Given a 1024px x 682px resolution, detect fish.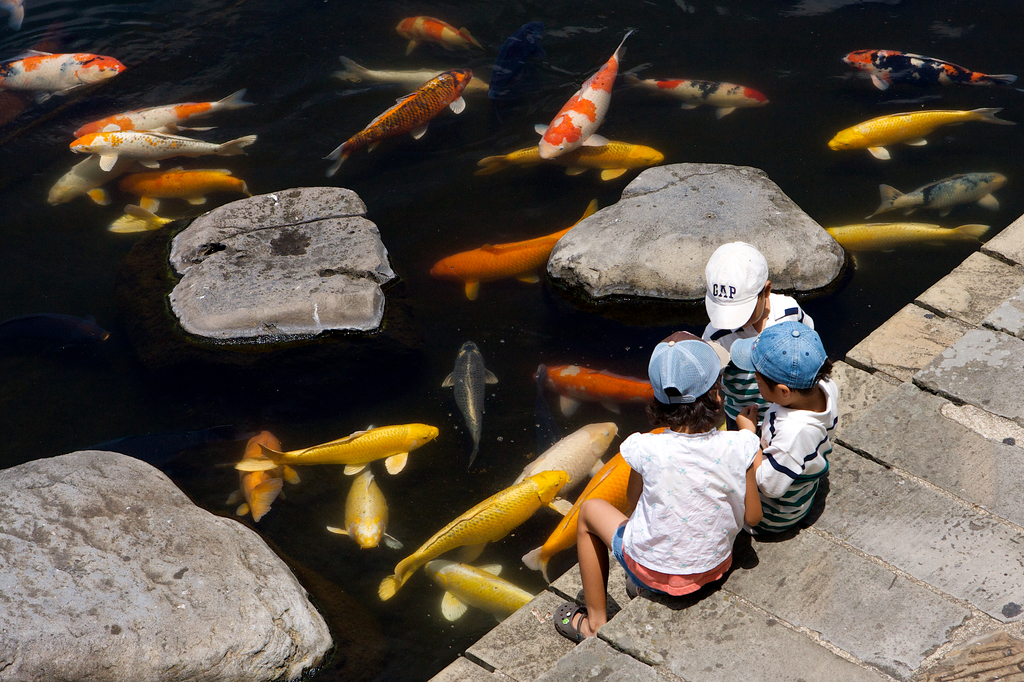
bbox(321, 468, 405, 555).
